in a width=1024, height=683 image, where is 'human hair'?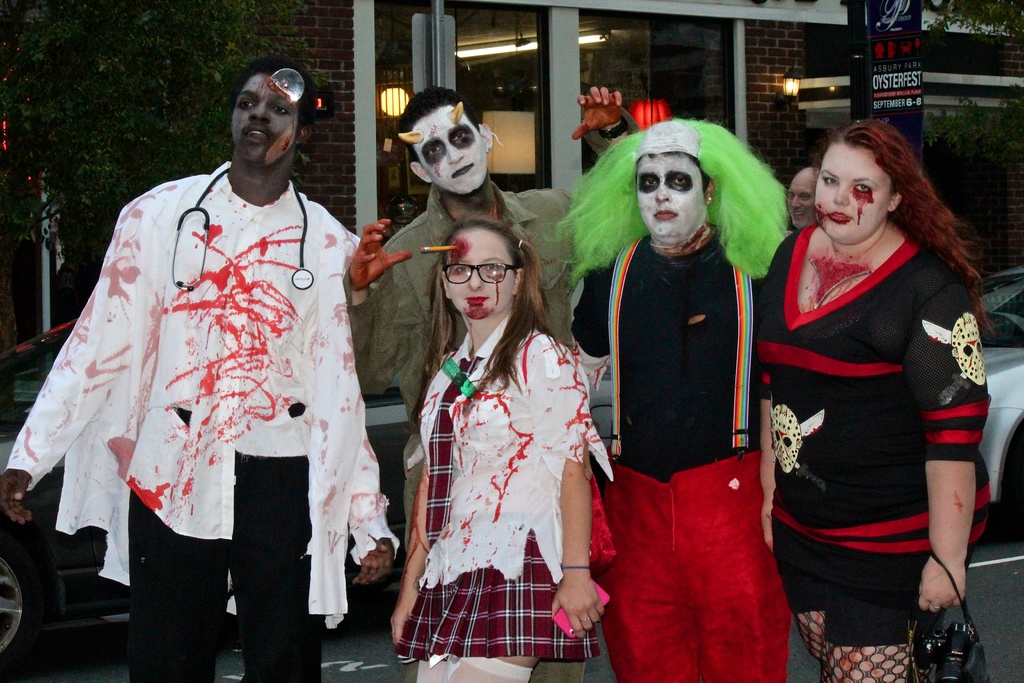
bbox=(563, 123, 774, 289).
